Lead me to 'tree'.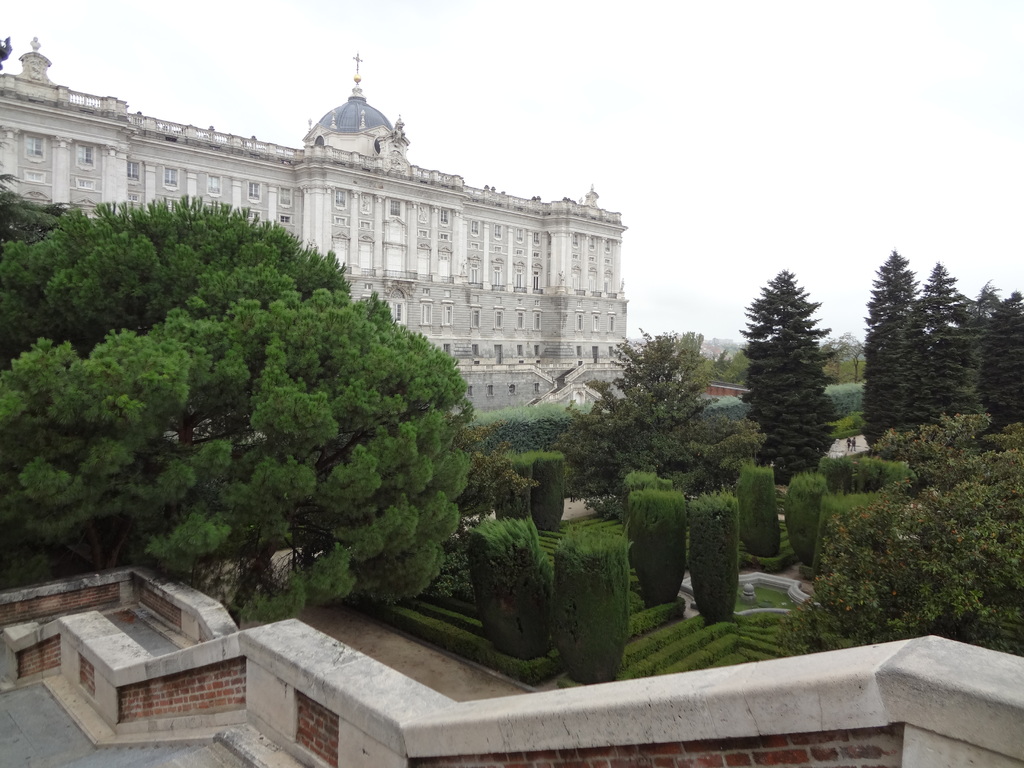
Lead to (0, 193, 476, 627).
